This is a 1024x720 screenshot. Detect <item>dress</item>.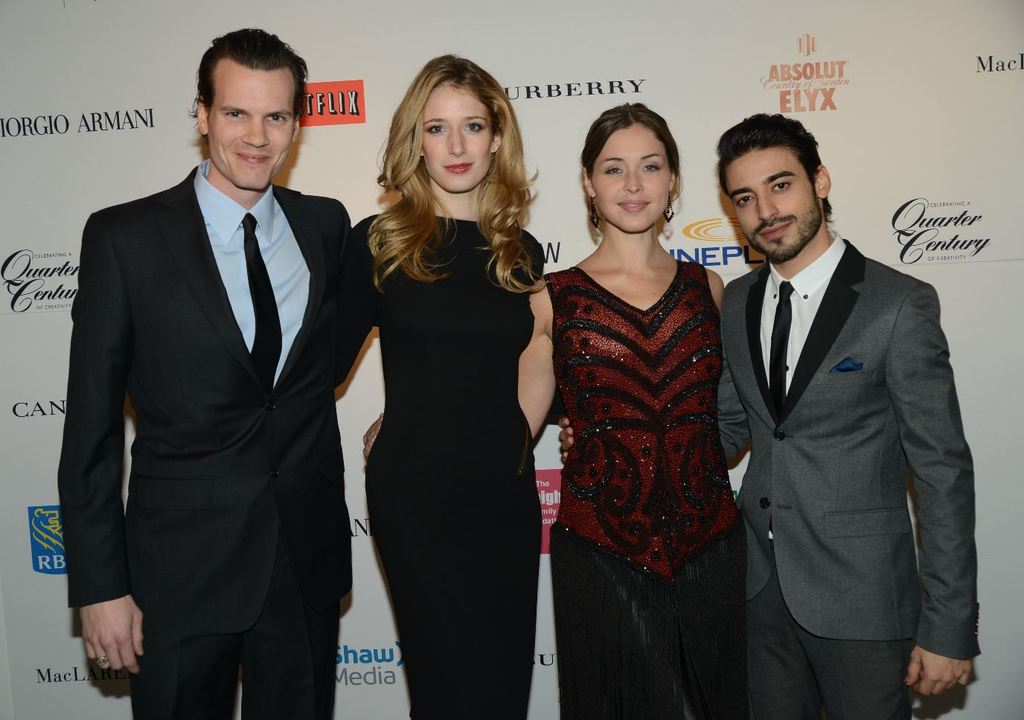
region(346, 171, 551, 669).
